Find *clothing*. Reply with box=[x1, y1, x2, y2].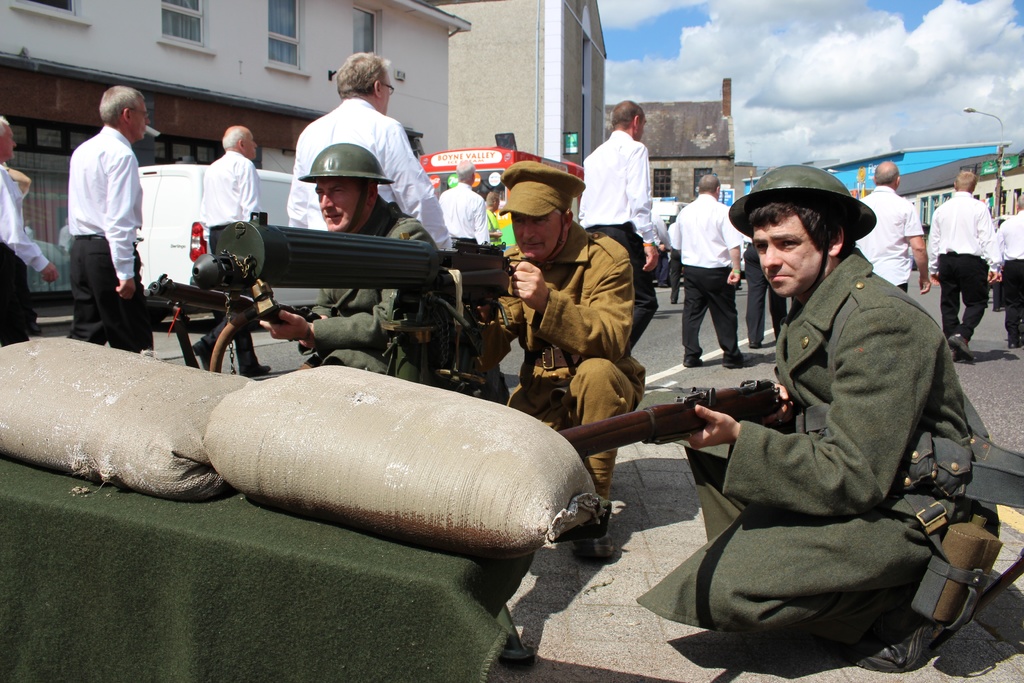
box=[0, 159, 58, 350].
